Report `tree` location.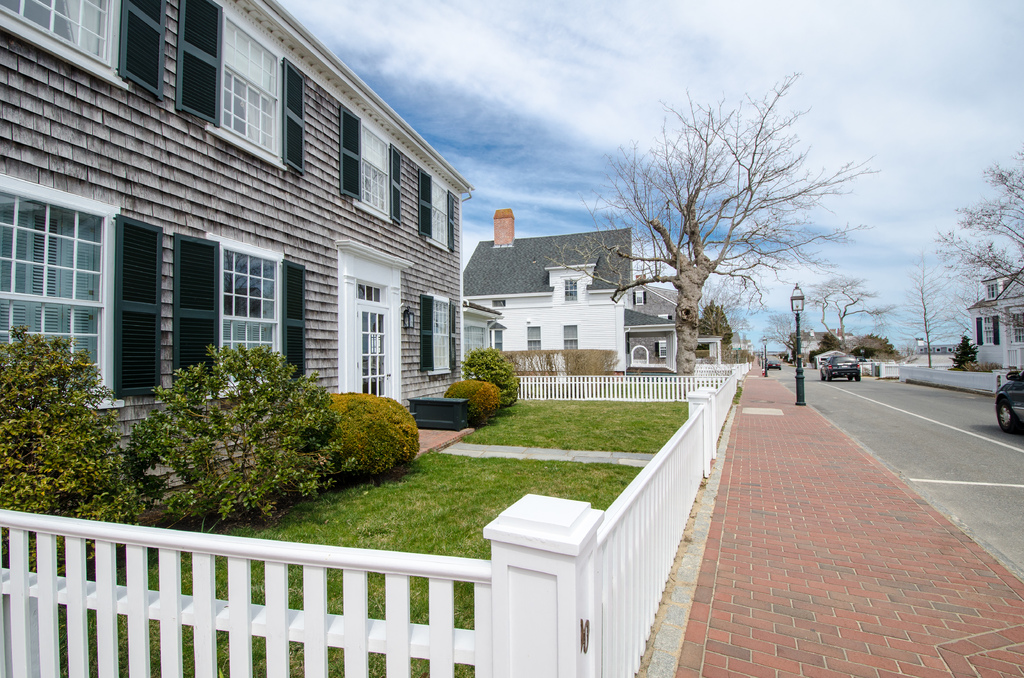
Report: Rect(896, 271, 973, 369).
